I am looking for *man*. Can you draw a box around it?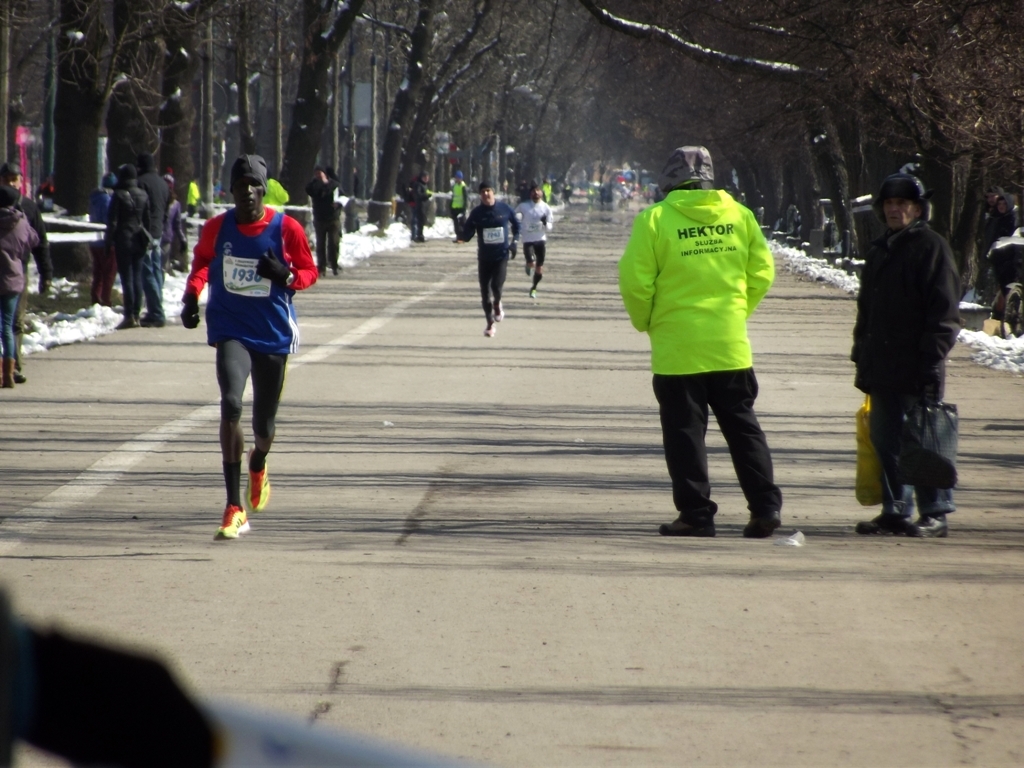
Sure, the bounding box is 413, 170, 434, 244.
